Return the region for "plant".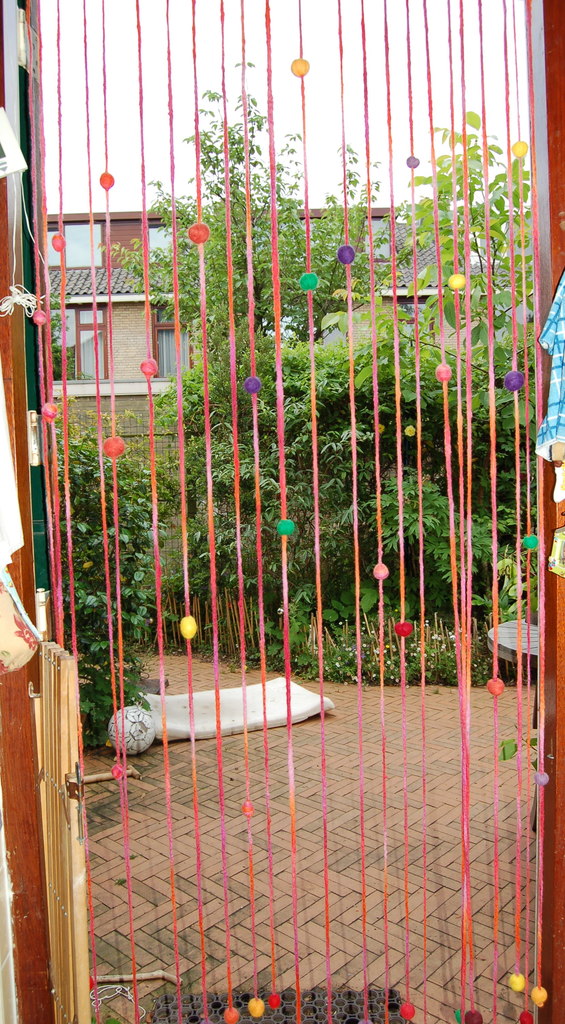
BBox(52, 423, 168, 748).
